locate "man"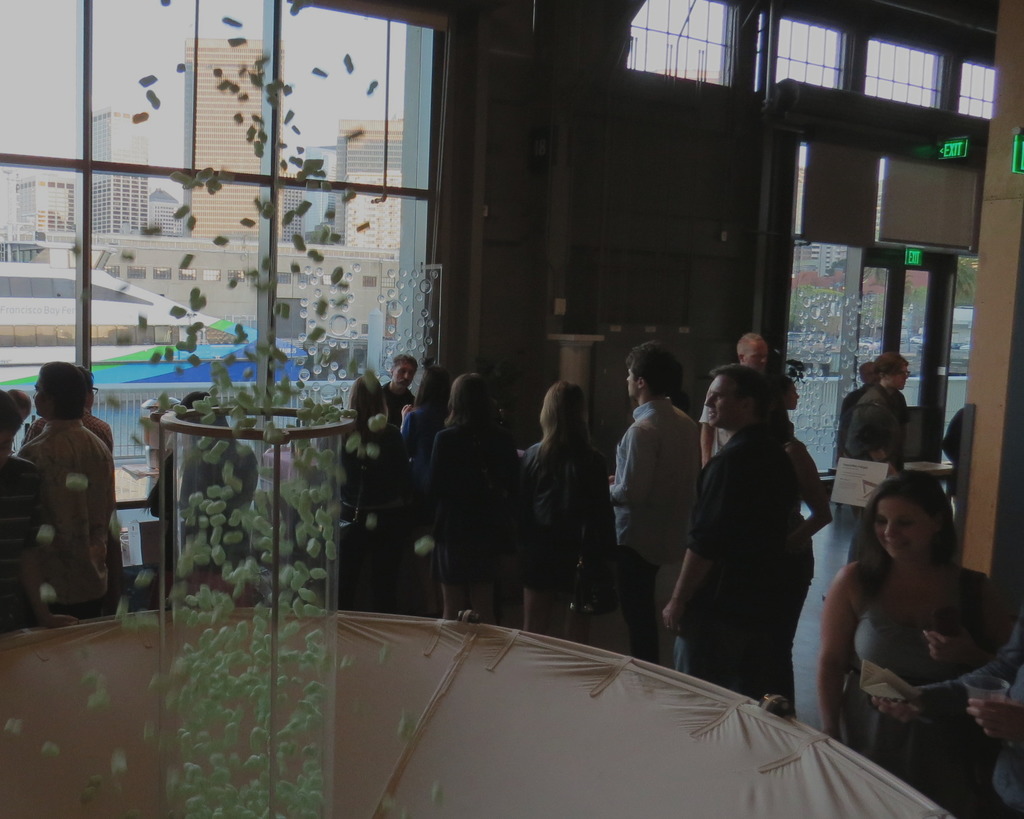
[17, 364, 113, 458]
